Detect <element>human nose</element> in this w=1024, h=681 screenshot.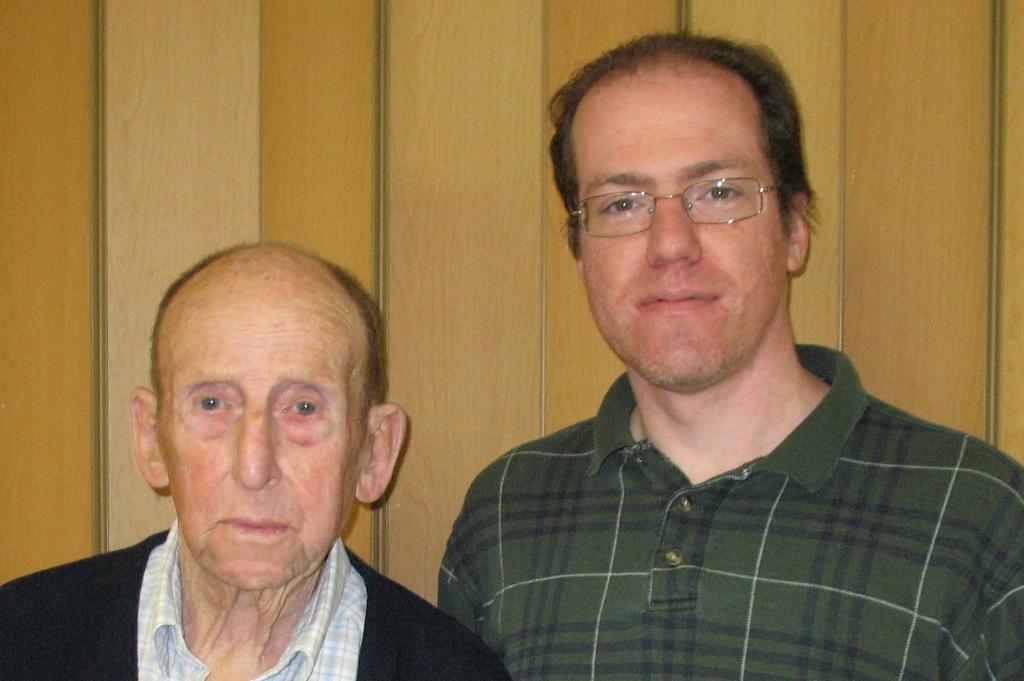
Detection: Rect(645, 185, 699, 268).
